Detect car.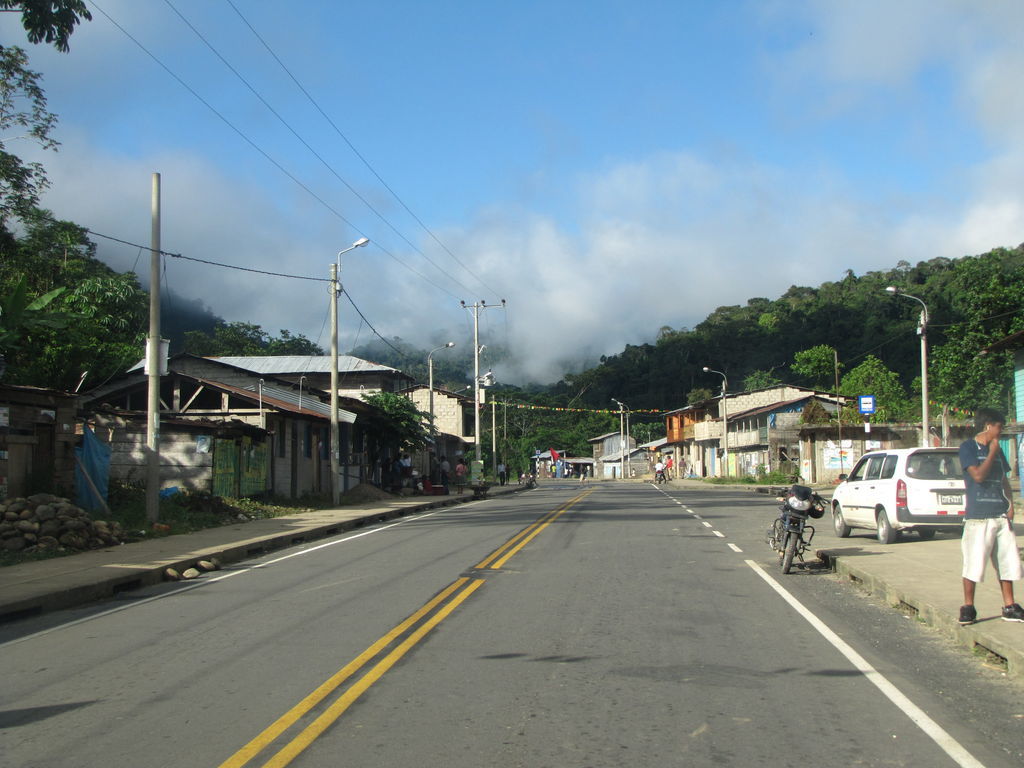
Detected at (x1=827, y1=449, x2=965, y2=550).
